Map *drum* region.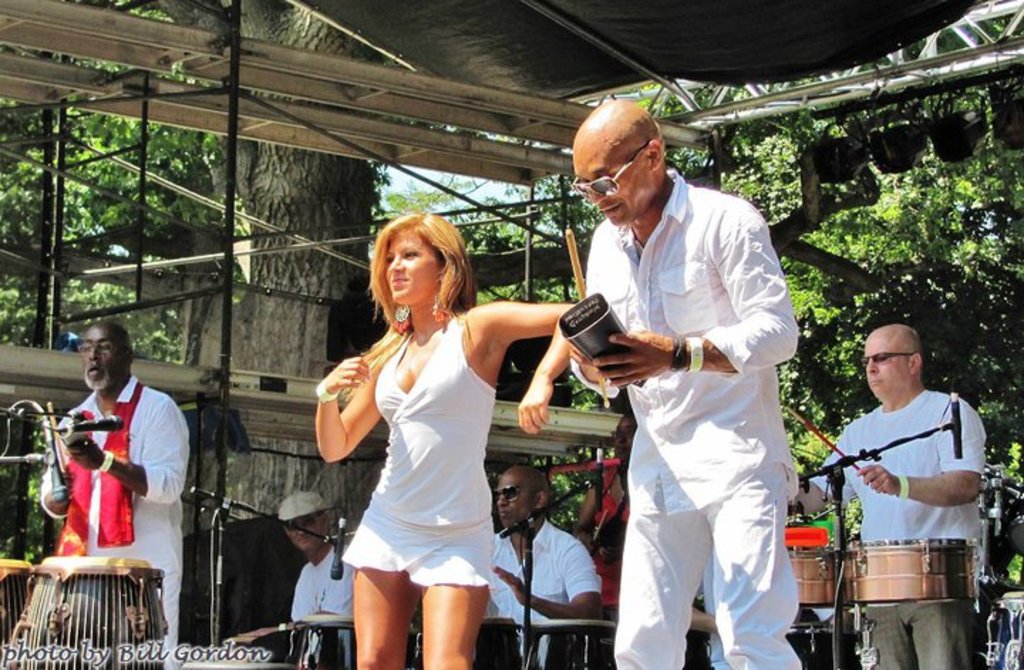
Mapped to detection(1010, 486, 1023, 556).
